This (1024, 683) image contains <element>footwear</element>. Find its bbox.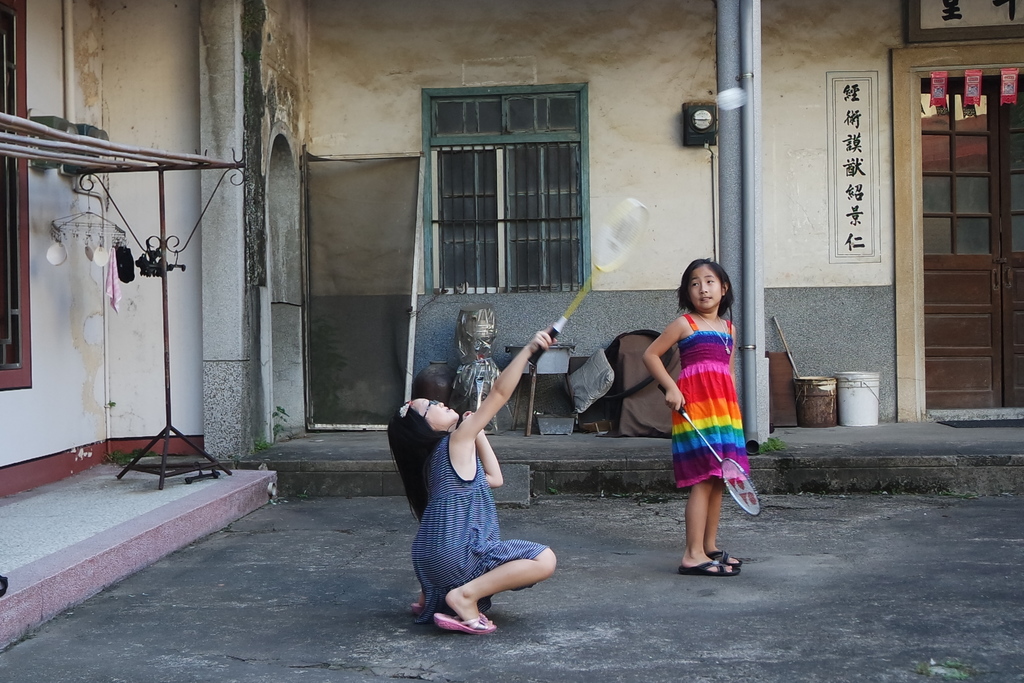
436 612 493 634.
